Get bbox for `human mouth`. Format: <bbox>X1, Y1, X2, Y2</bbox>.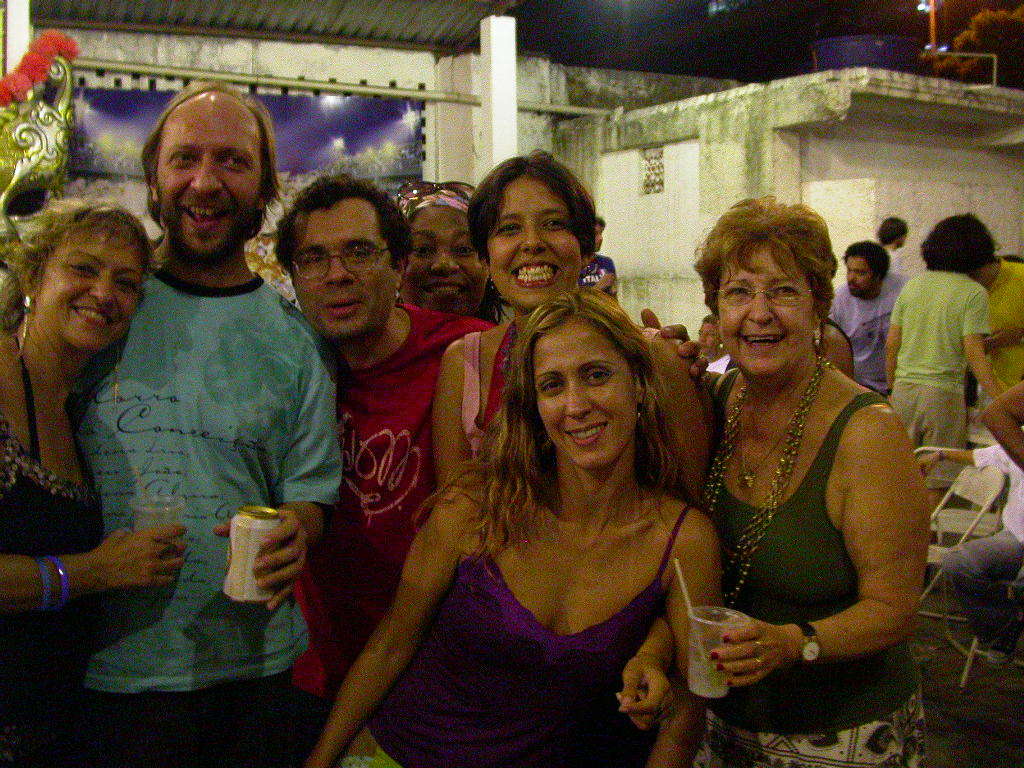
<bbox>734, 330, 781, 351</bbox>.
